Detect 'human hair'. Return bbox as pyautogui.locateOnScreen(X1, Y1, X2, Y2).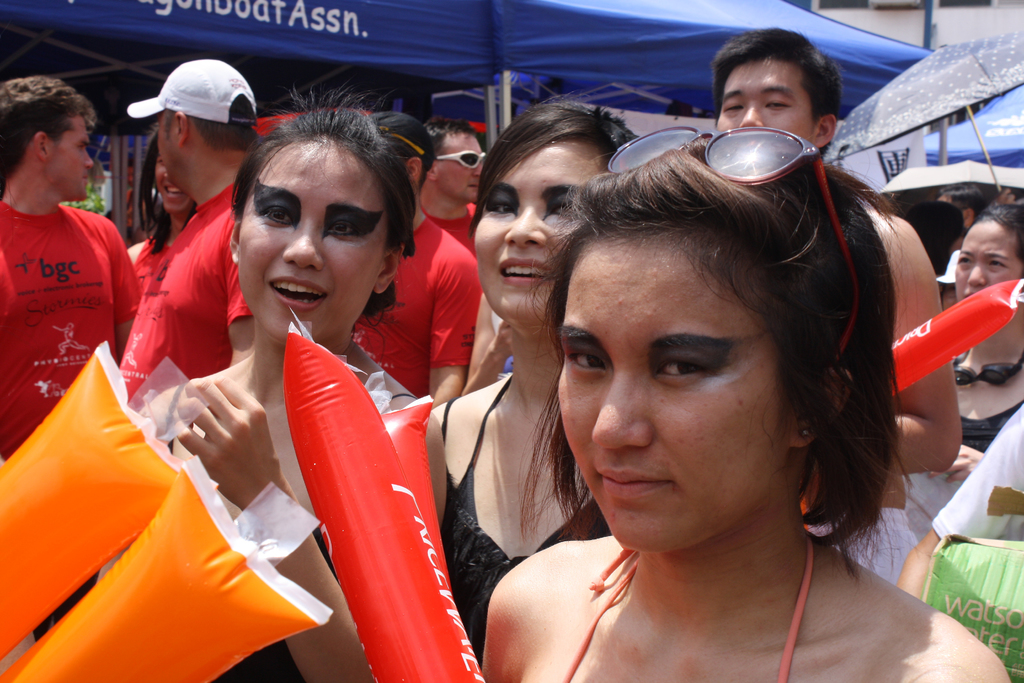
pyautogui.locateOnScreen(488, 138, 909, 553).
